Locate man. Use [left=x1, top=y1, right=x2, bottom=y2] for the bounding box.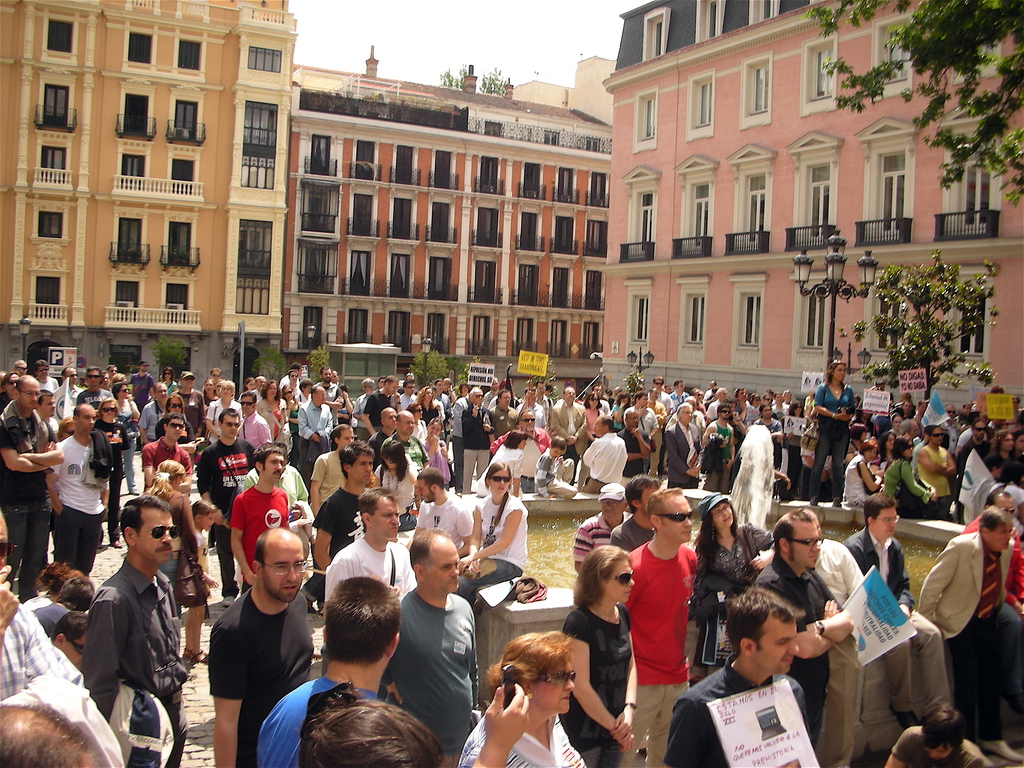
[left=0, top=701, right=98, bottom=767].
